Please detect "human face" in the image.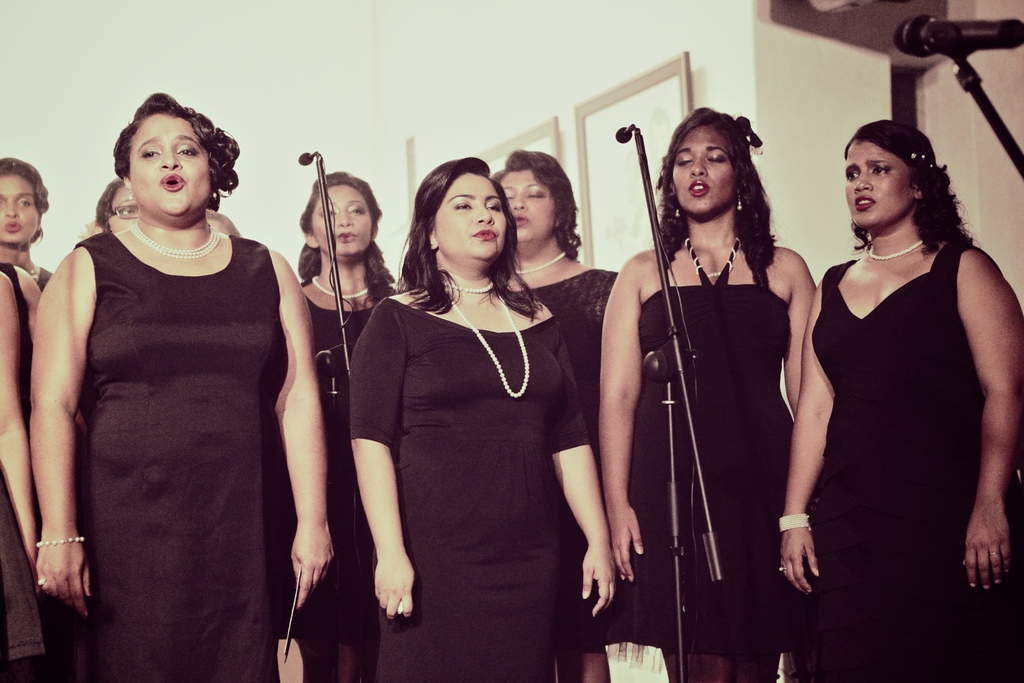
(502,167,559,242).
